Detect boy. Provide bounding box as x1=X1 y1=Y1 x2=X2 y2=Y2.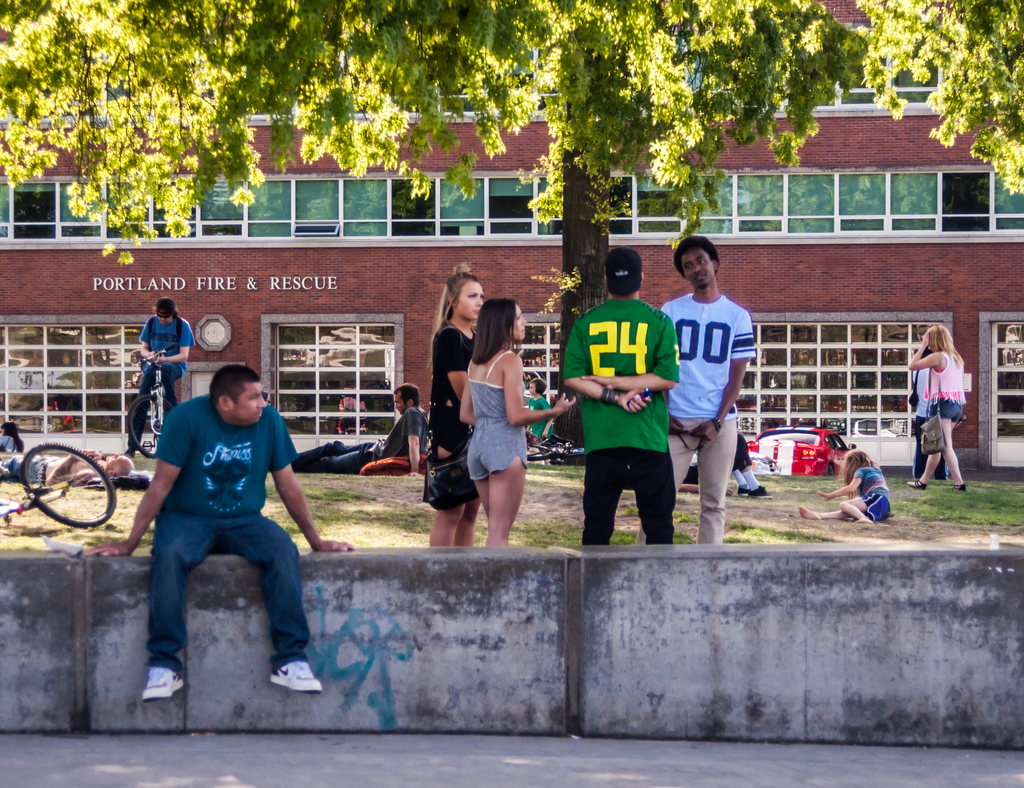
x1=524 y1=380 x2=559 y2=439.
